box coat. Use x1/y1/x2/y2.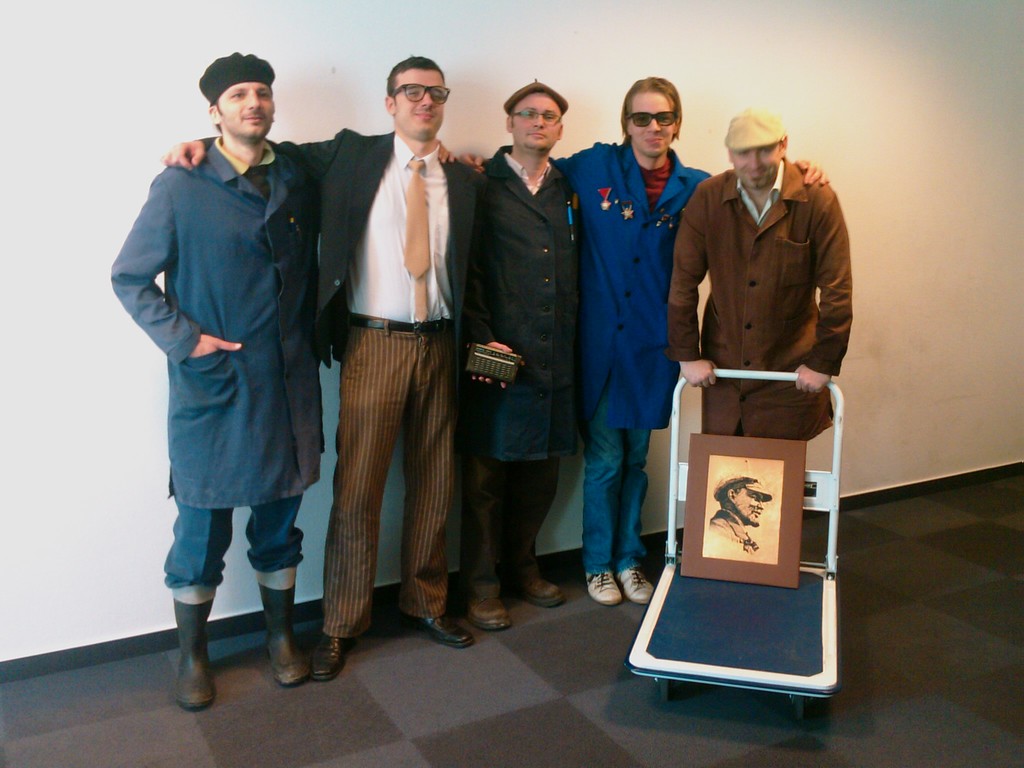
113/135/330/507.
